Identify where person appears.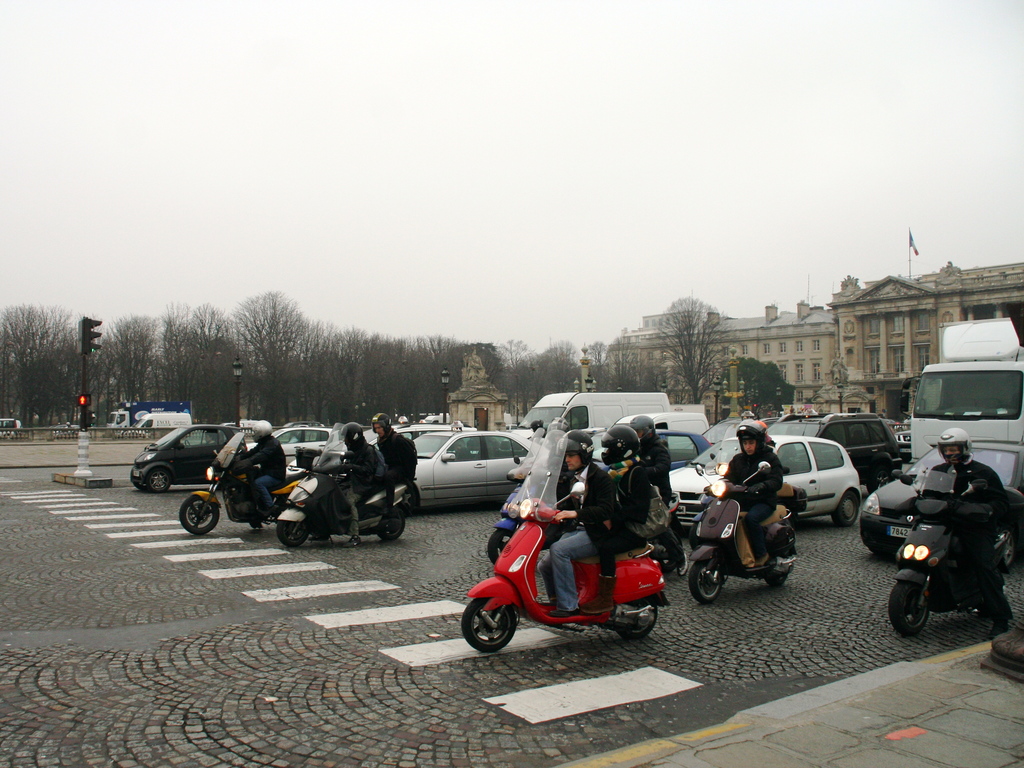
Appears at x1=239 y1=418 x2=288 y2=524.
